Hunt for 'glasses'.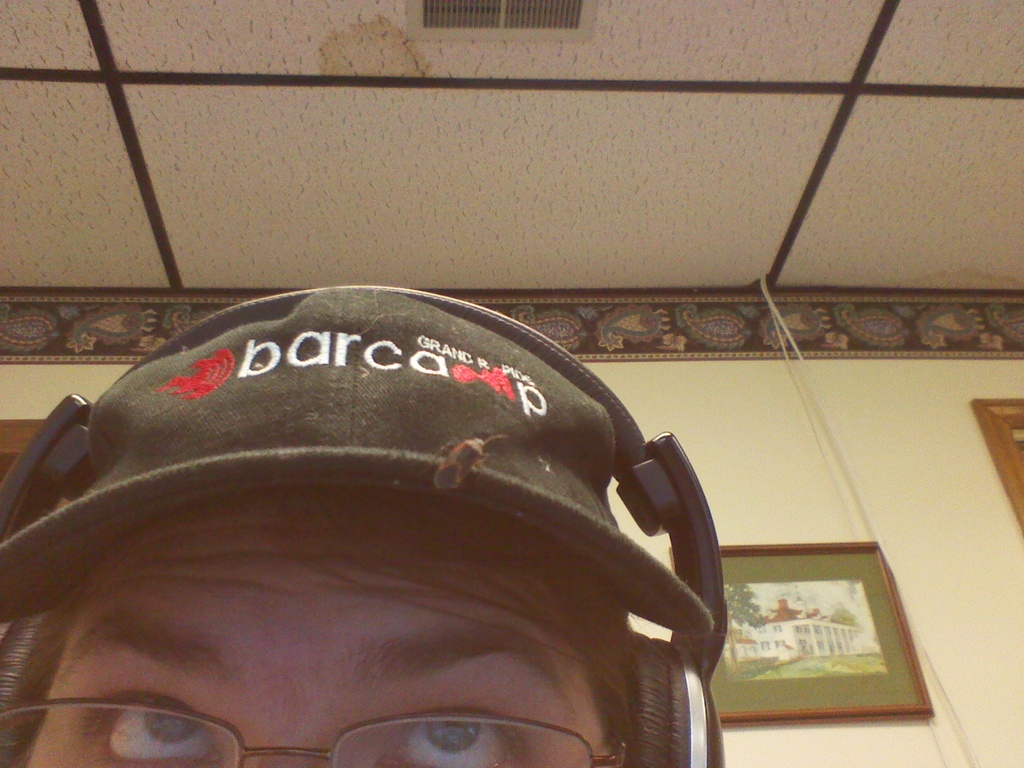
Hunted down at pyautogui.locateOnScreen(0, 696, 628, 767).
